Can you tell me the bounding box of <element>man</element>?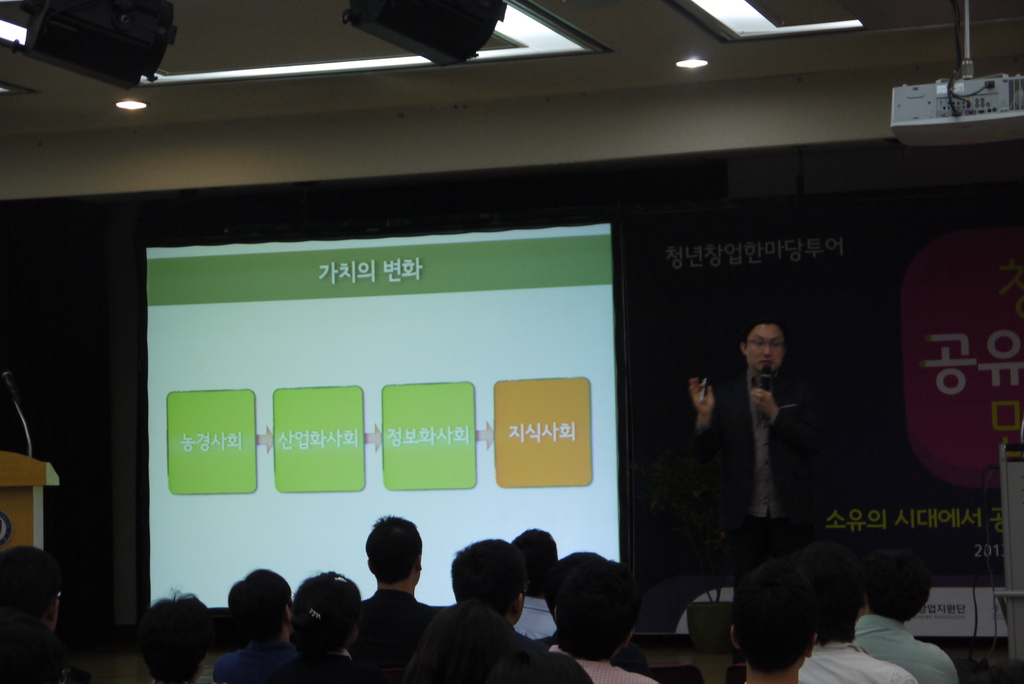
detection(4, 546, 66, 683).
